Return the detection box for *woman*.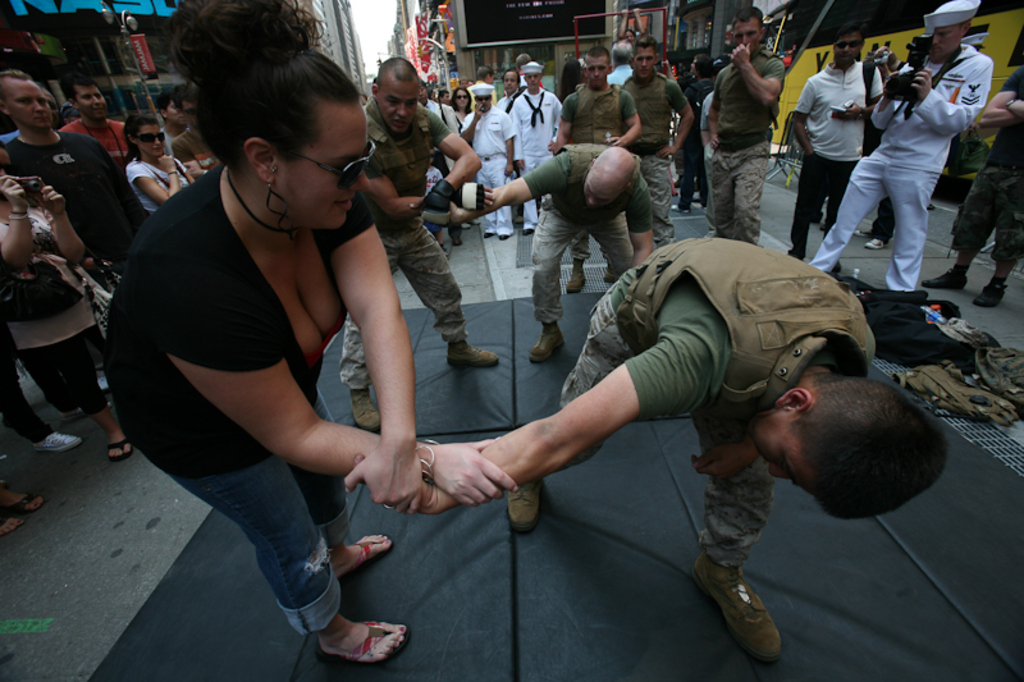
451:84:475:133.
